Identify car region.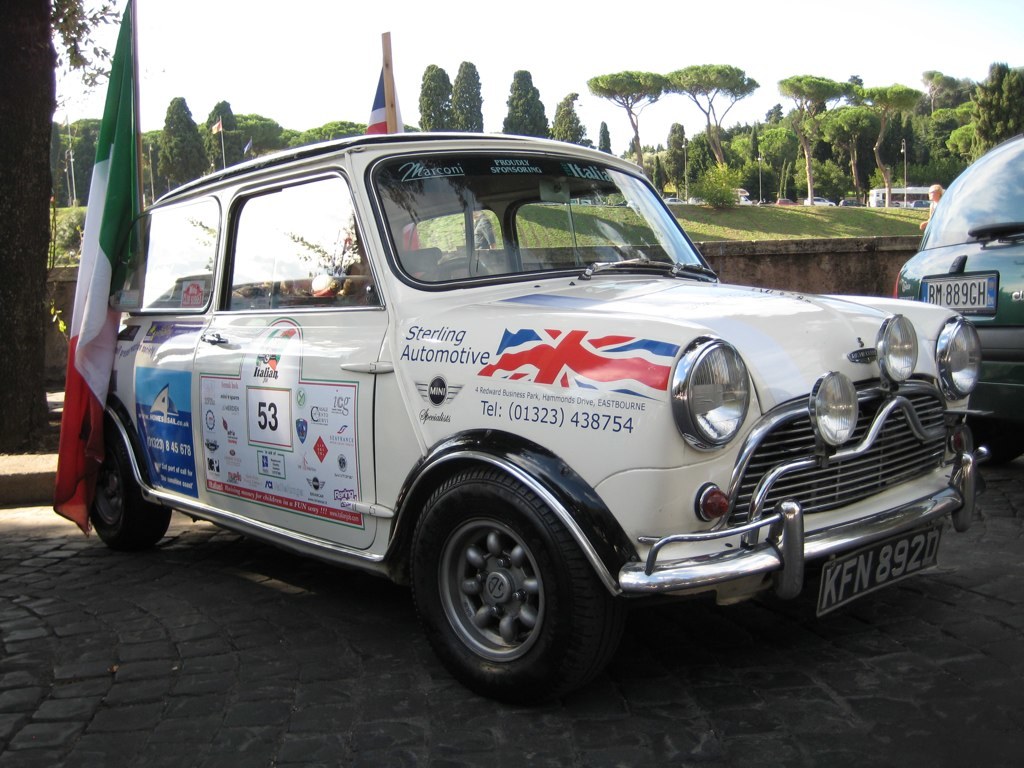
Region: [left=35, top=115, right=1003, bottom=698].
